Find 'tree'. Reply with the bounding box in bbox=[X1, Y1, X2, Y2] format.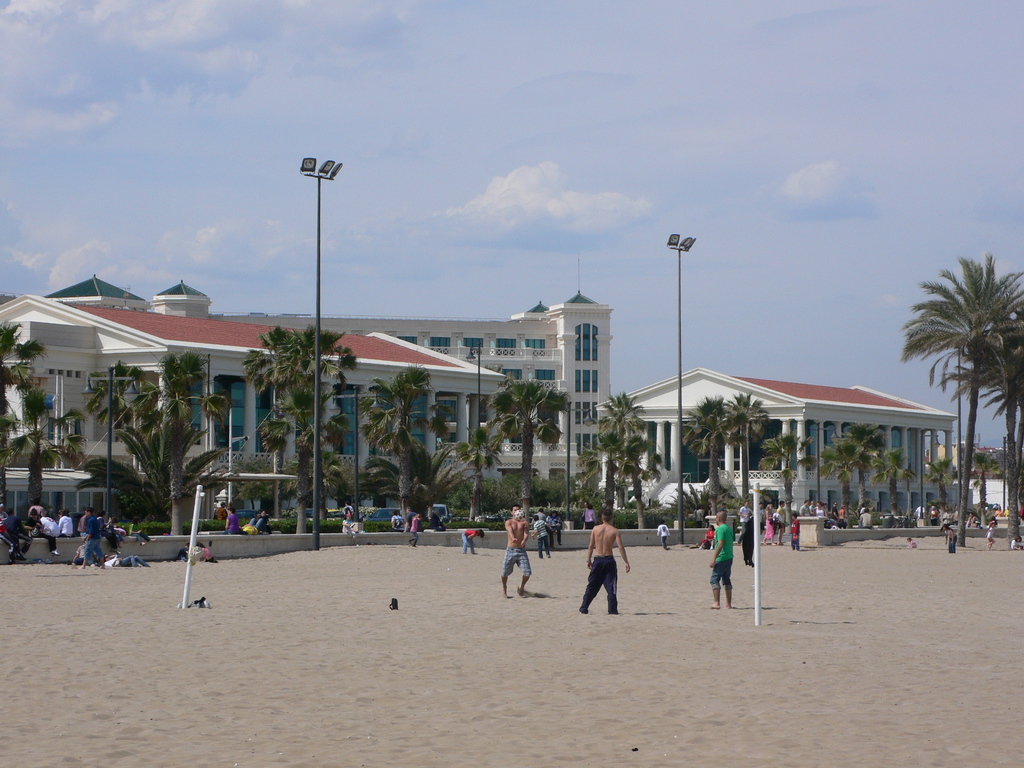
bbox=[244, 325, 362, 526].
